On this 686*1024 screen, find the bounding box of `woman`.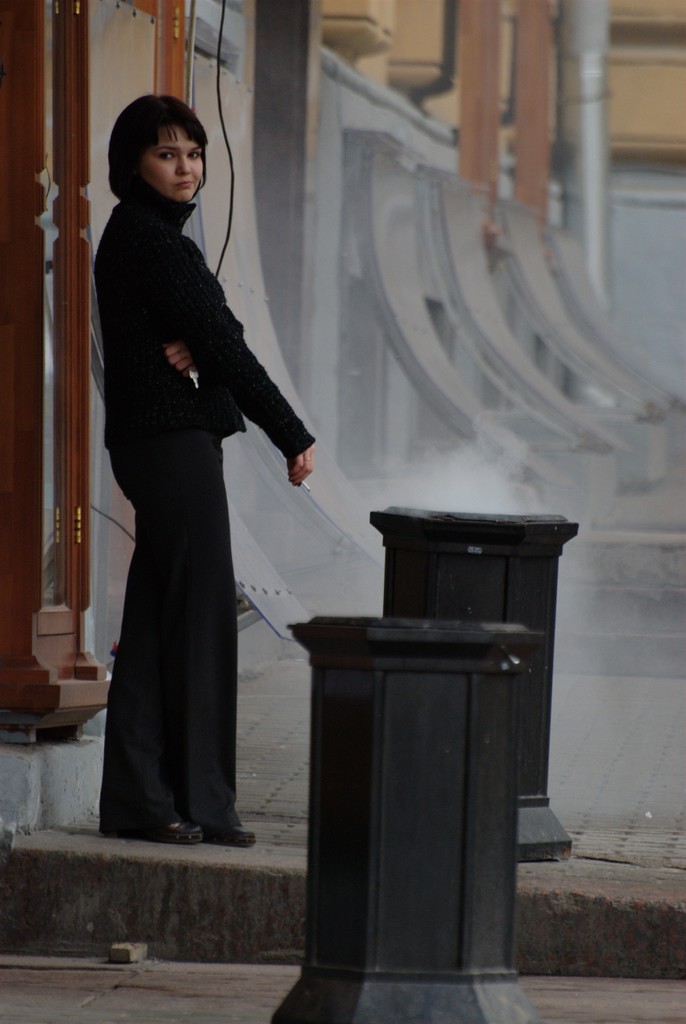
Bounding box: Rect(77, 90, 310, 893).
